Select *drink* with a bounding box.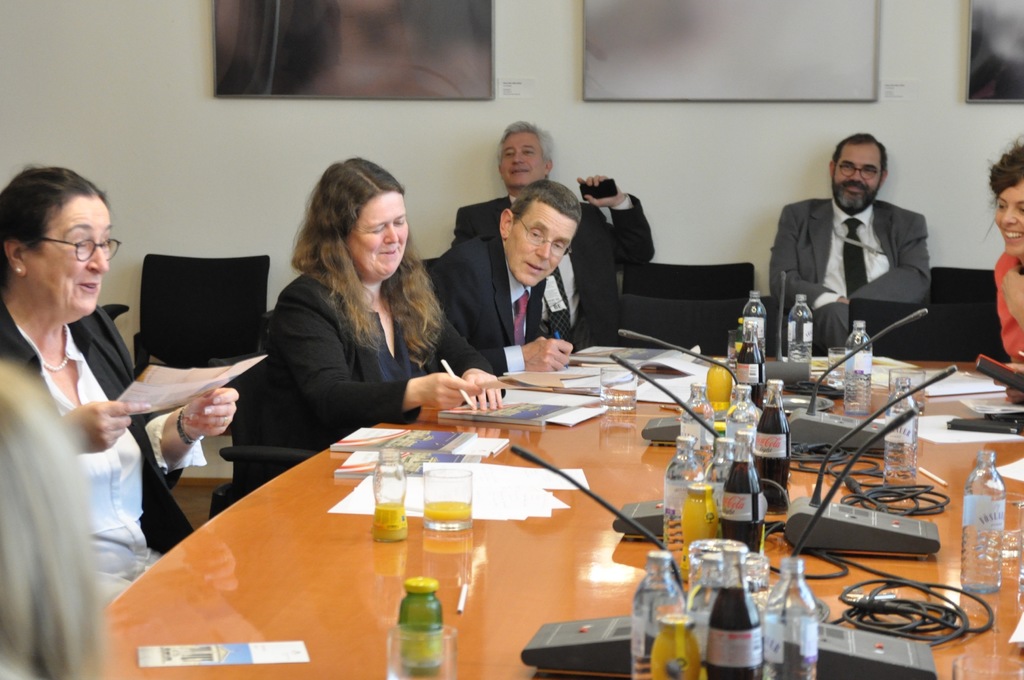
369:505:405:540.
